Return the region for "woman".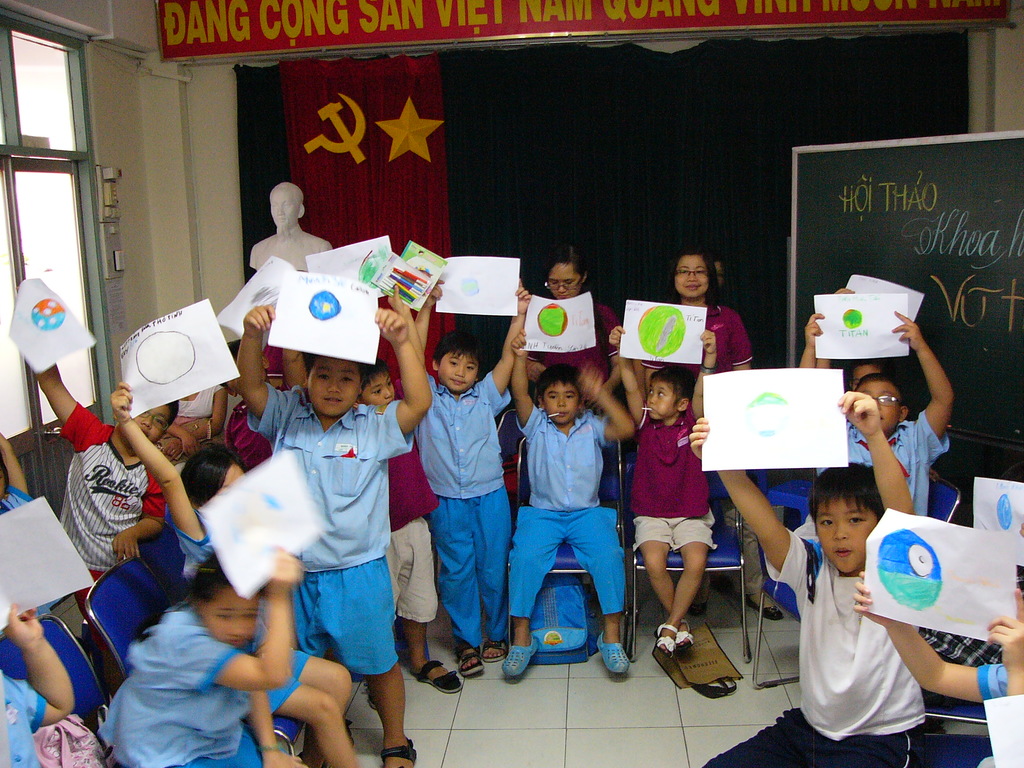
526,248,626,397.
